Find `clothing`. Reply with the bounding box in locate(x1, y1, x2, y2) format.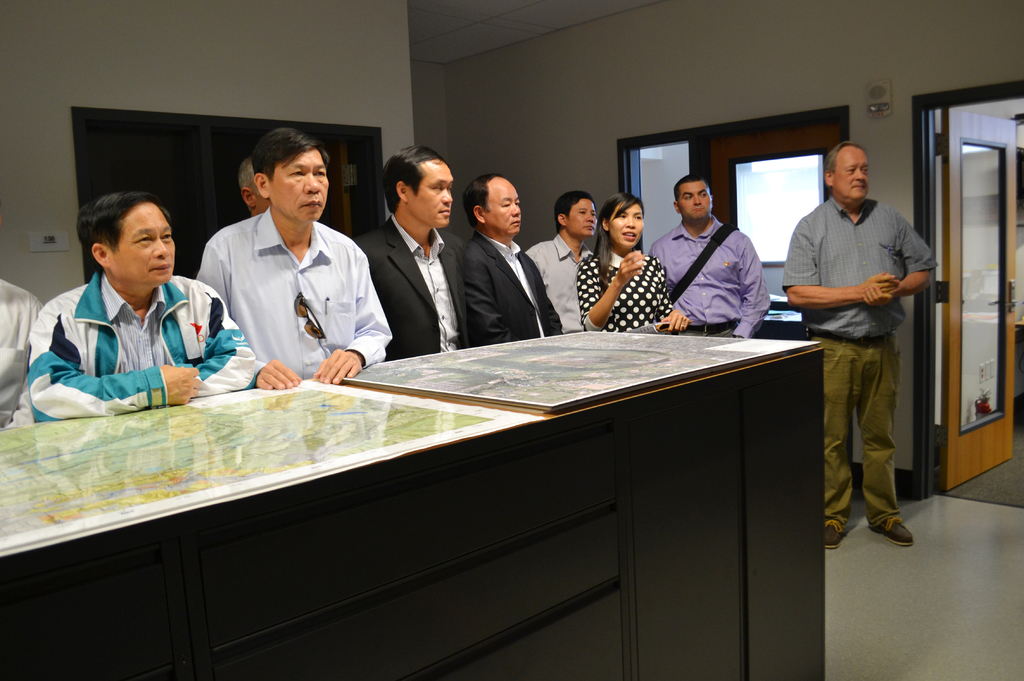
locate(360, 215, 513, 361).
